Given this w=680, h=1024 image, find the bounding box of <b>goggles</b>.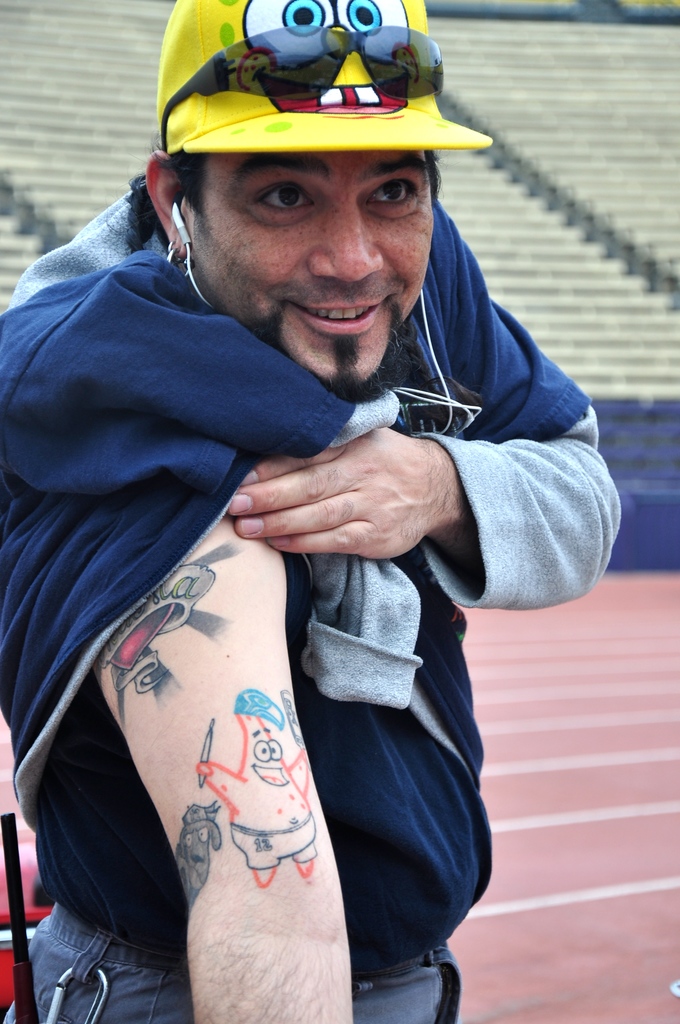
rect(157, 21, 442, 152).
